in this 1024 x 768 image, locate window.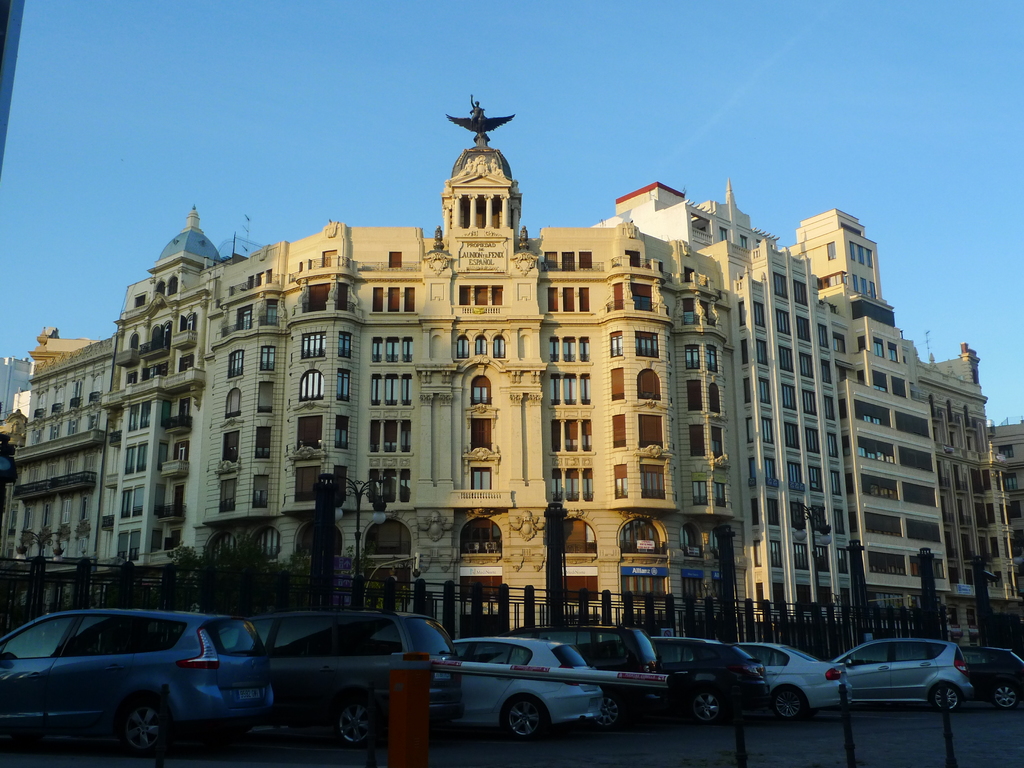
Bounding box: (637,465,666,495).
